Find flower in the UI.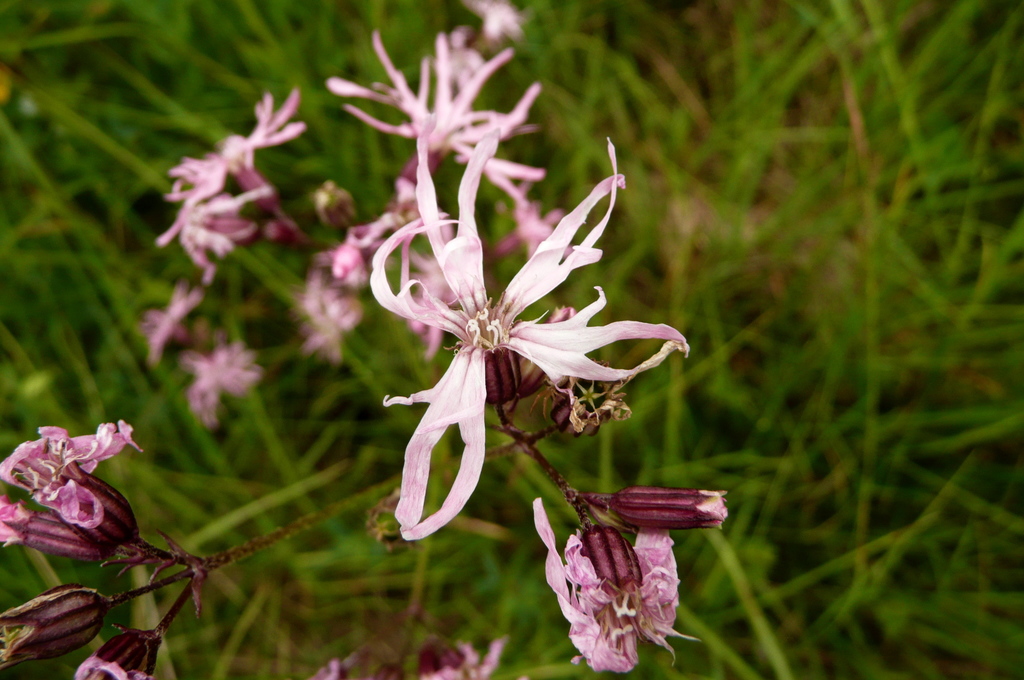
UI element at {"x1": 524, "y1": 493, "x2": 705, "y2": 679}.
